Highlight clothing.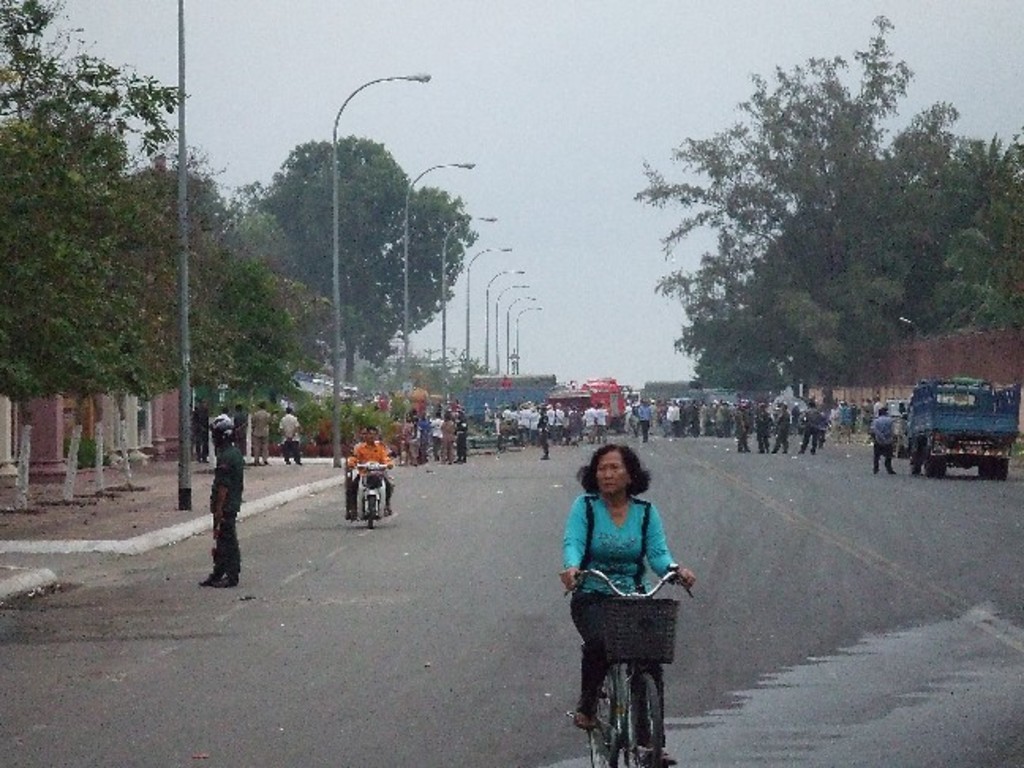
Highlighted region: locate(866, 414, 894, 469).
